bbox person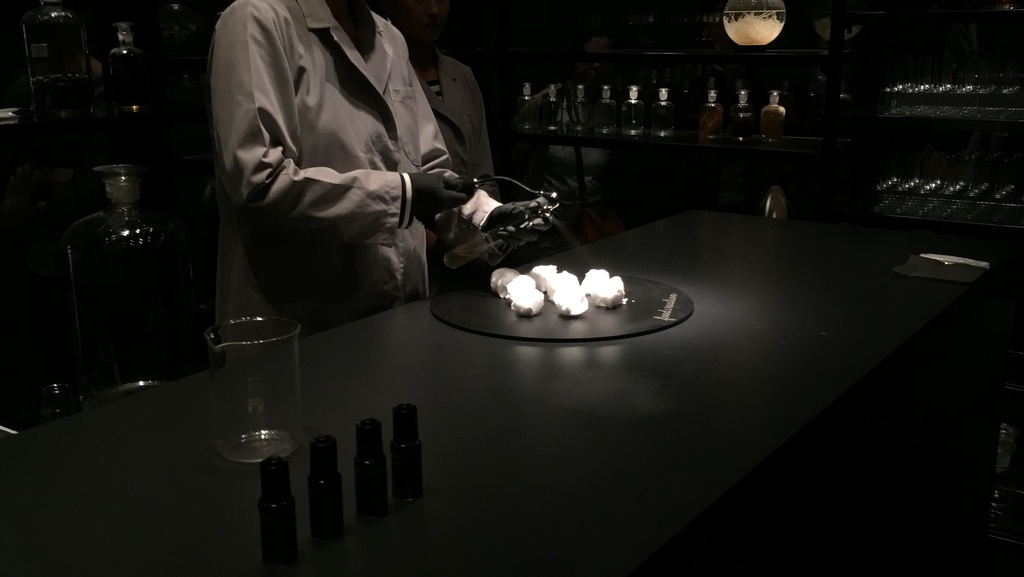
bbox(196, 4, 556, 343)
